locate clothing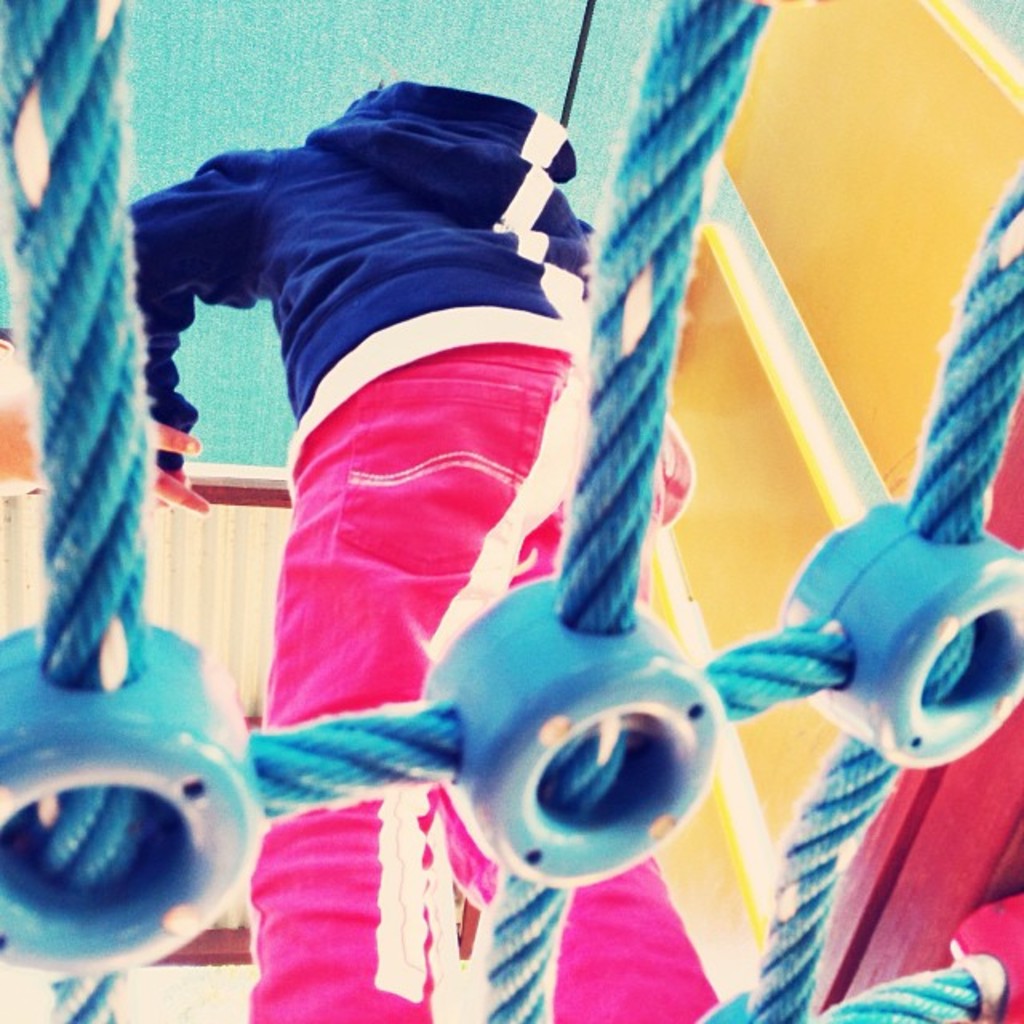
select_region(98, 67, 749, 949)
